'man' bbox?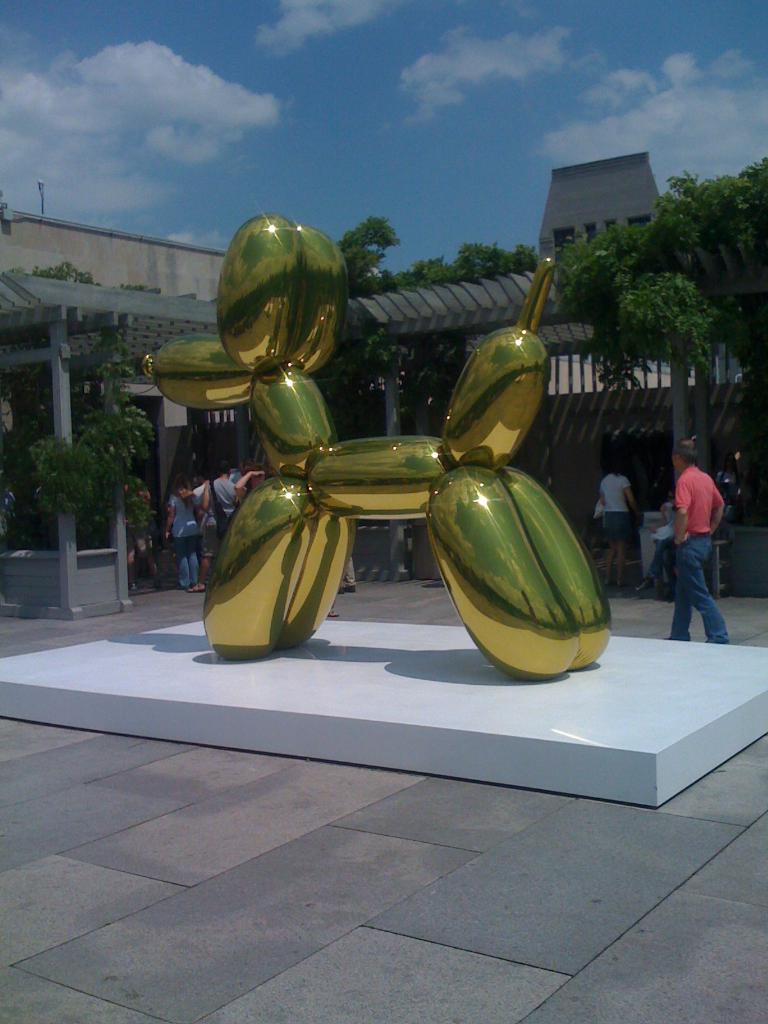
Rect(663, 424, 753, 639)
